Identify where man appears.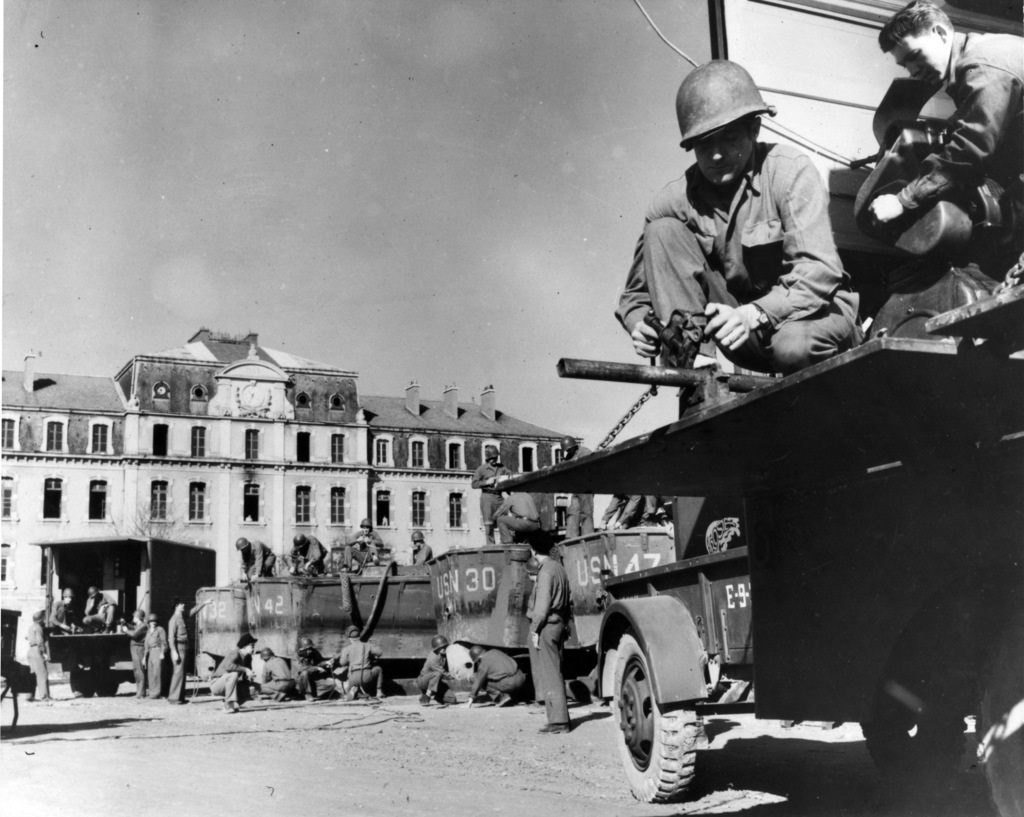
Appears at left=79, top=582, right=127, bottom=628.
